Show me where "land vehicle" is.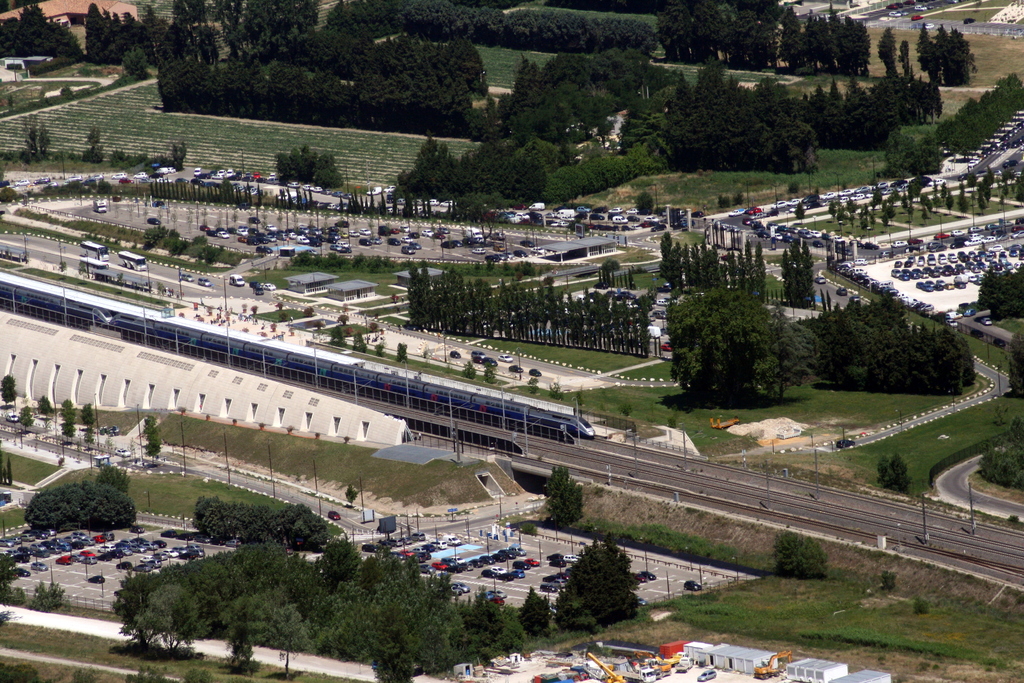
"land vehicle" is at crop(639, 568, 655, 582).
